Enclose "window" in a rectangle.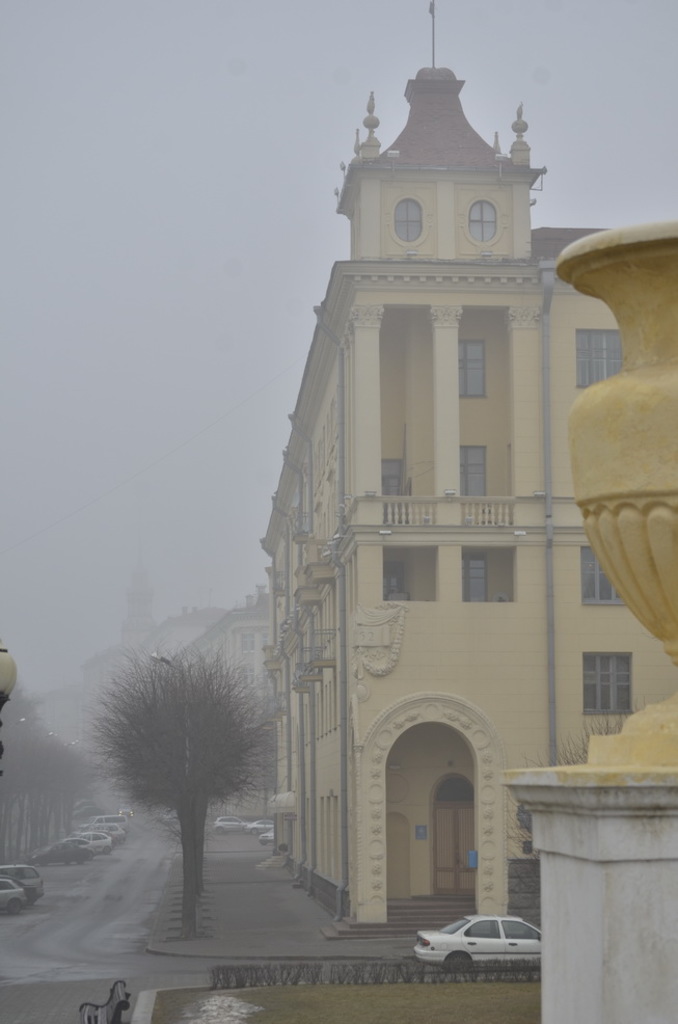
x1=589 y1=652 x2=654 y2=731.
